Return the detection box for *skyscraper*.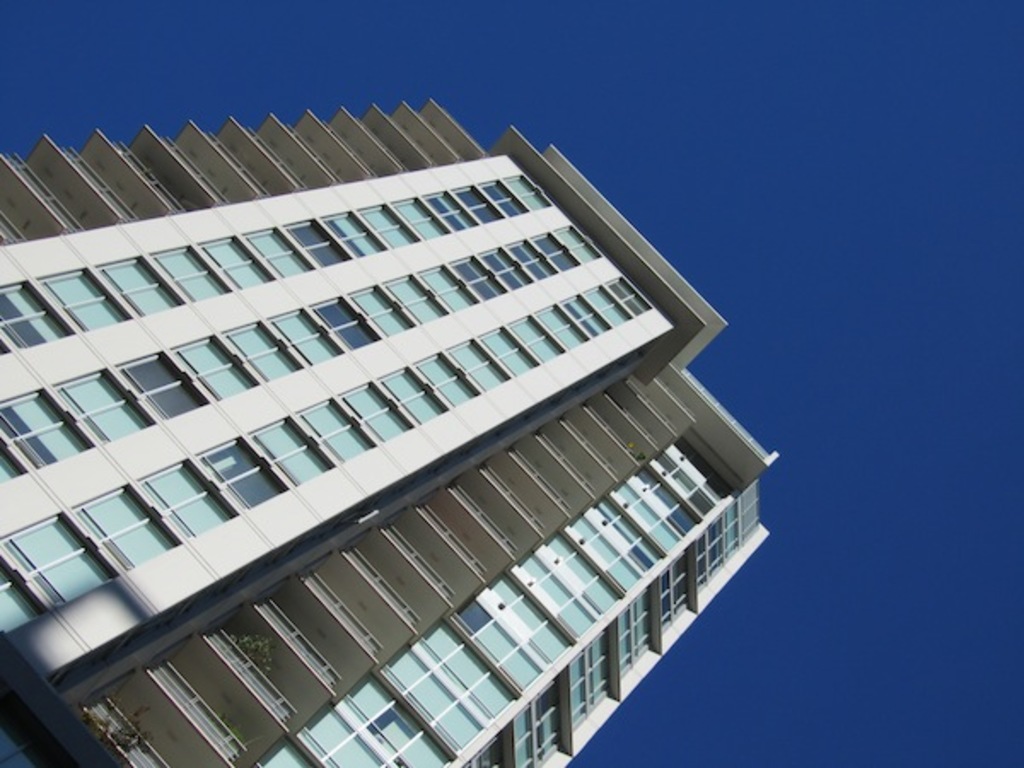
[0,138,778,766].
